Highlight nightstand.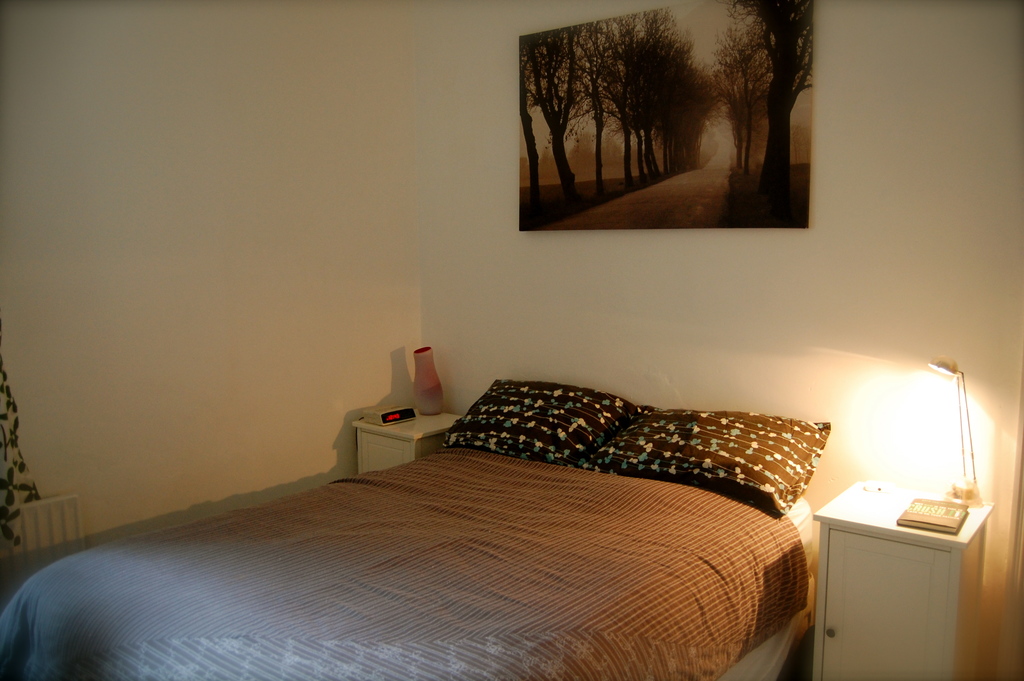
Highlighted region: 350,393,468,470.
